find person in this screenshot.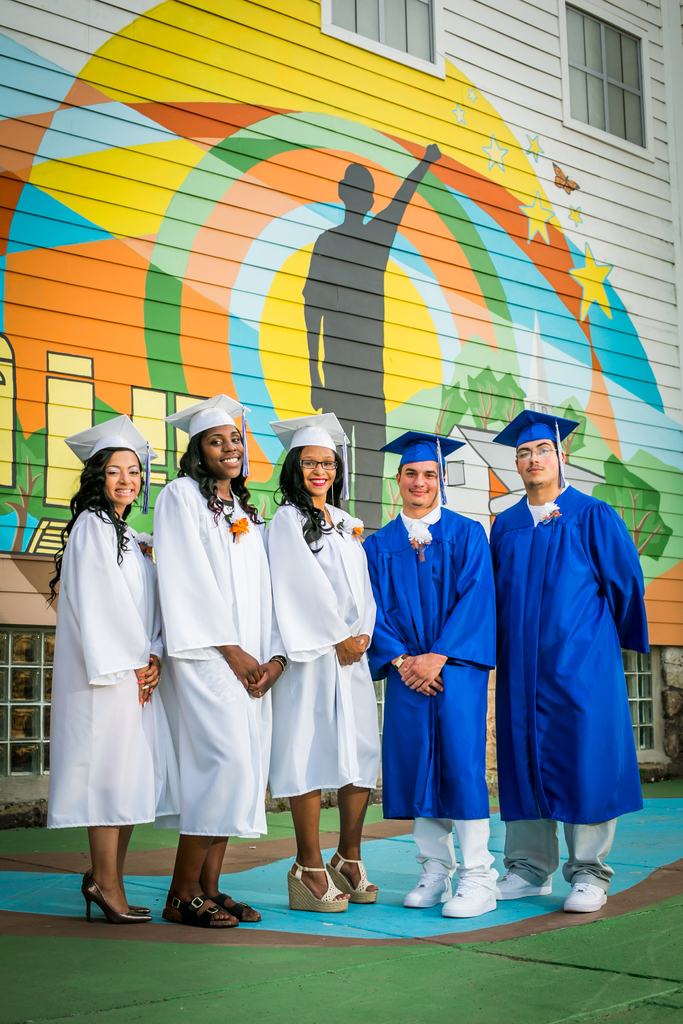
The bounding box for person is 490 402 649 932.
